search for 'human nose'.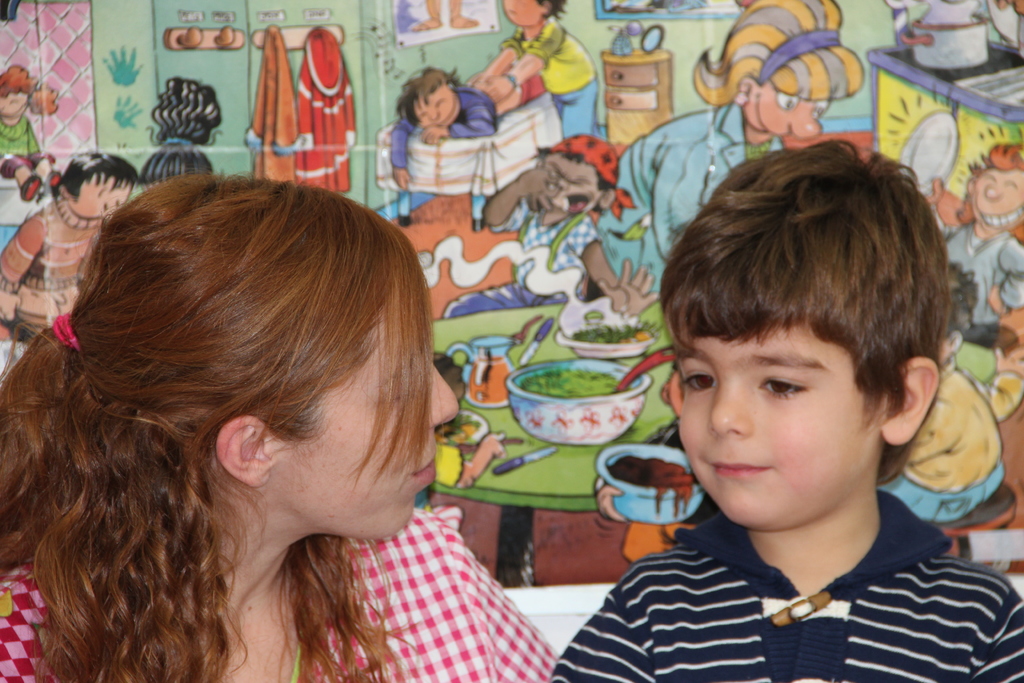
Found at 424, 356, 462, 425.
